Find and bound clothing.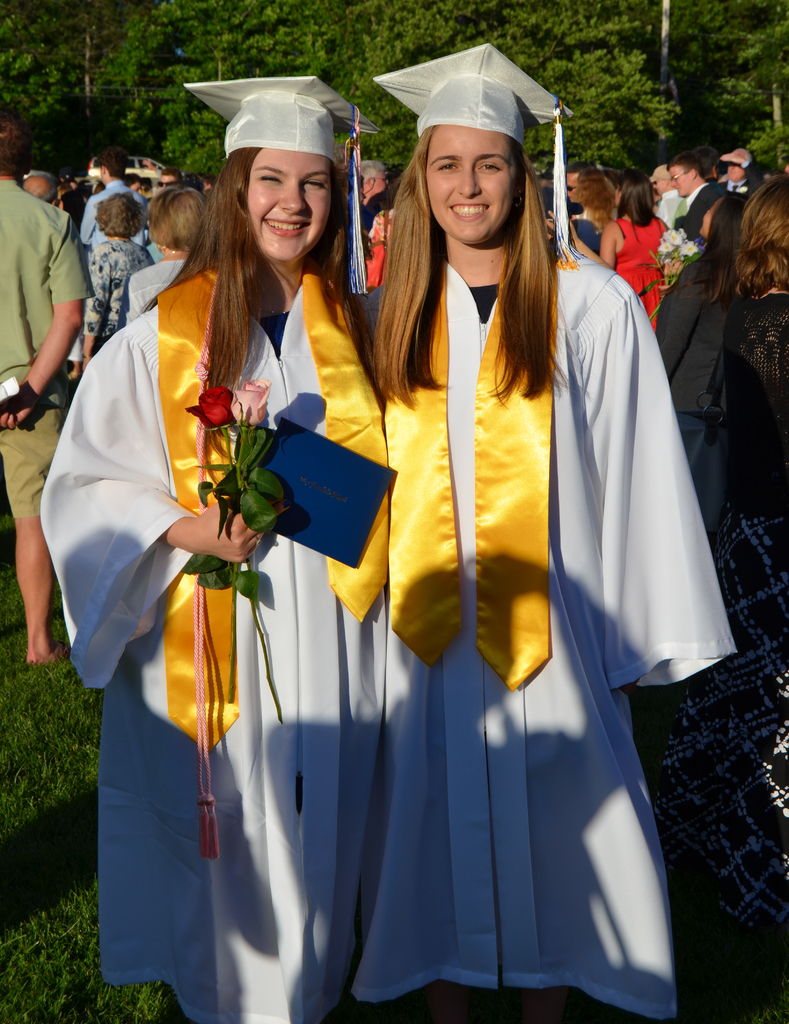
Bound: {"left": 81, "top": 232, "right": 156, "bottom": 335}.
